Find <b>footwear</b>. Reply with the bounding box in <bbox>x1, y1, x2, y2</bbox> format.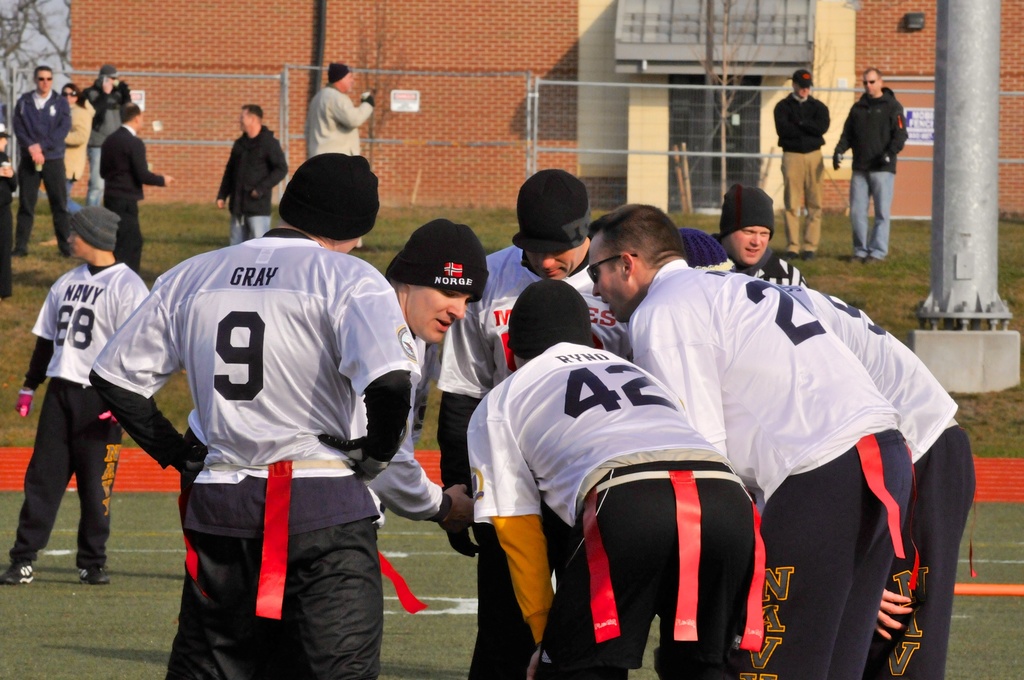
<bbox>781, 254, 796, 260</bbox>.
